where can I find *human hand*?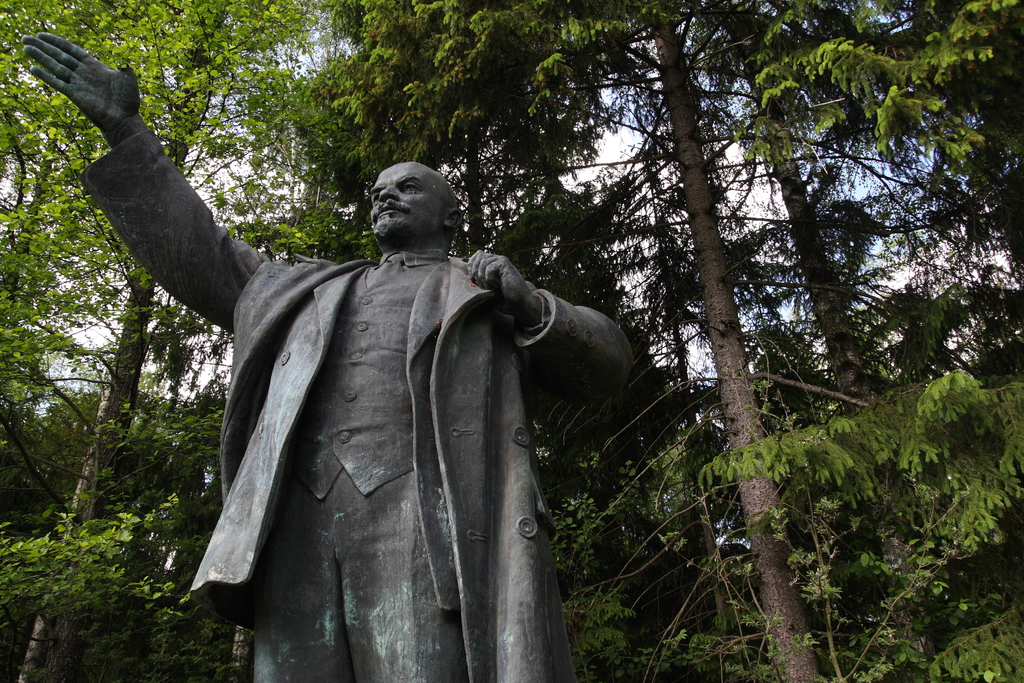
You can find it at bbox(19, 28, 133, 126).
